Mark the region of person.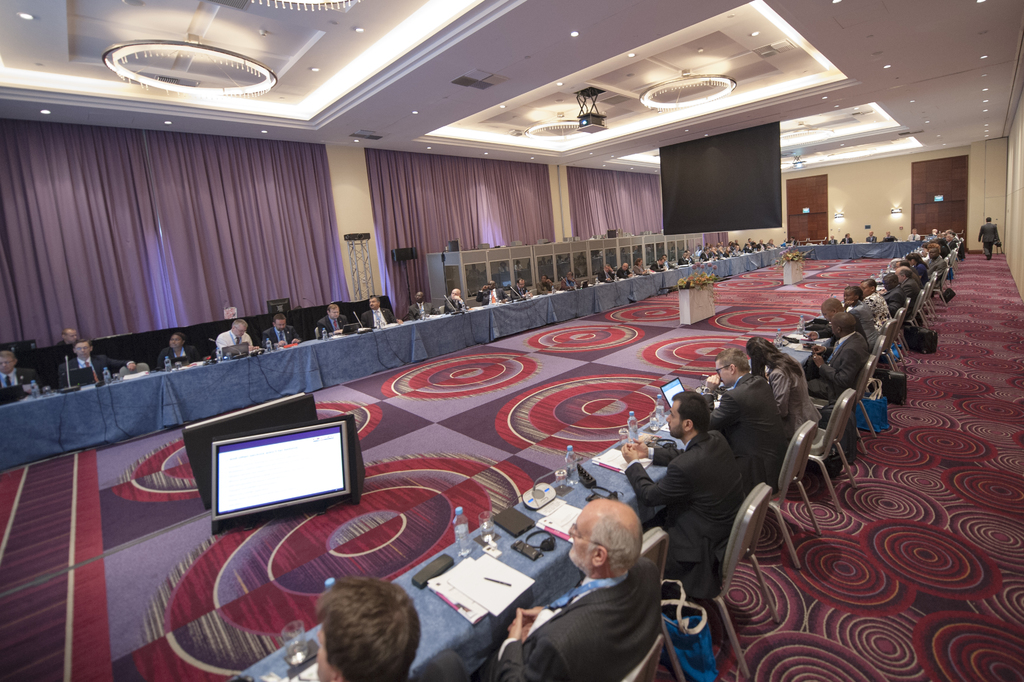
Region: locate(651, 253, 668, 272).
